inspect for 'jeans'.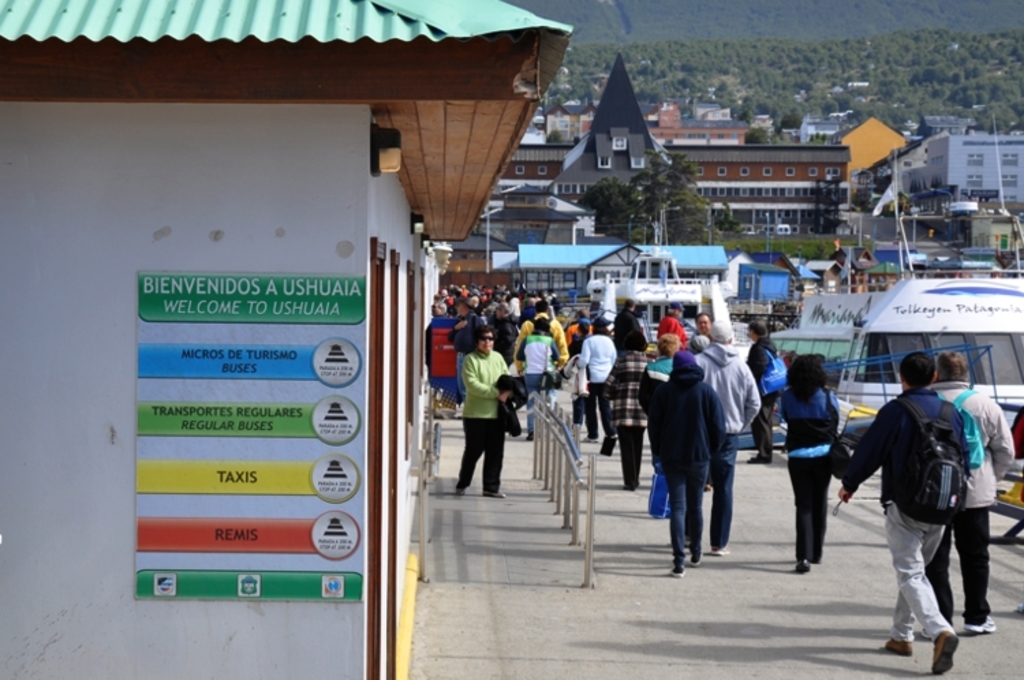
Inspection: [left=673, top=451, right=743, bottom=572].
